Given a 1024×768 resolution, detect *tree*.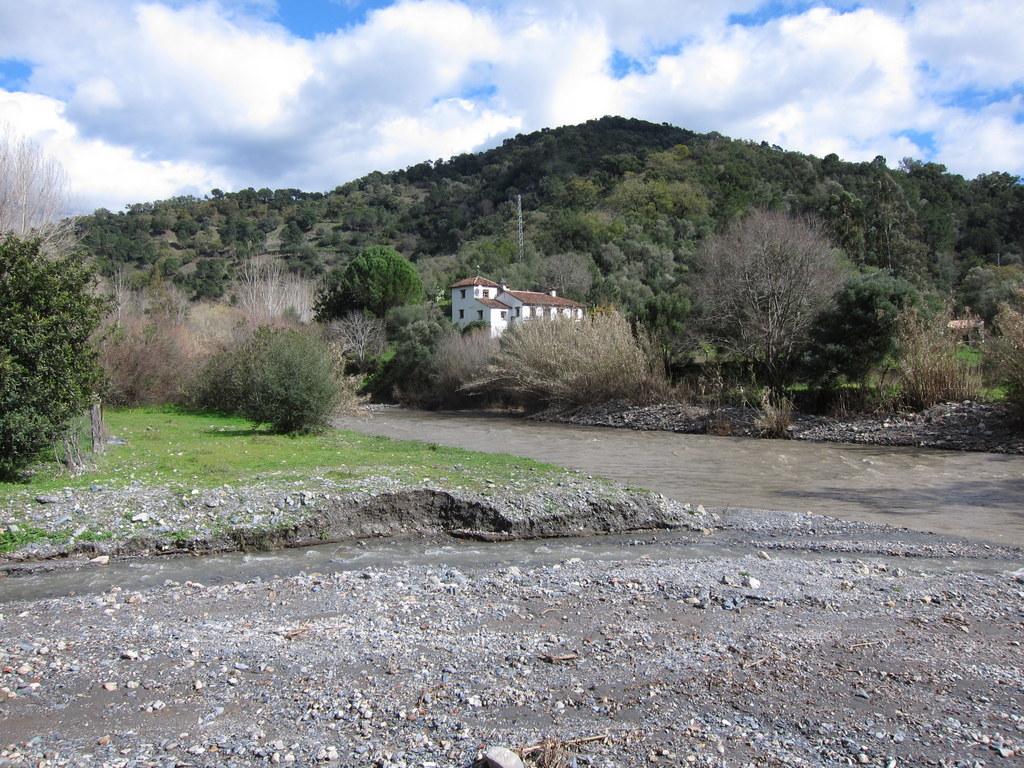
pyautogui.locateOnScreen(790, 264, 951, 412).
